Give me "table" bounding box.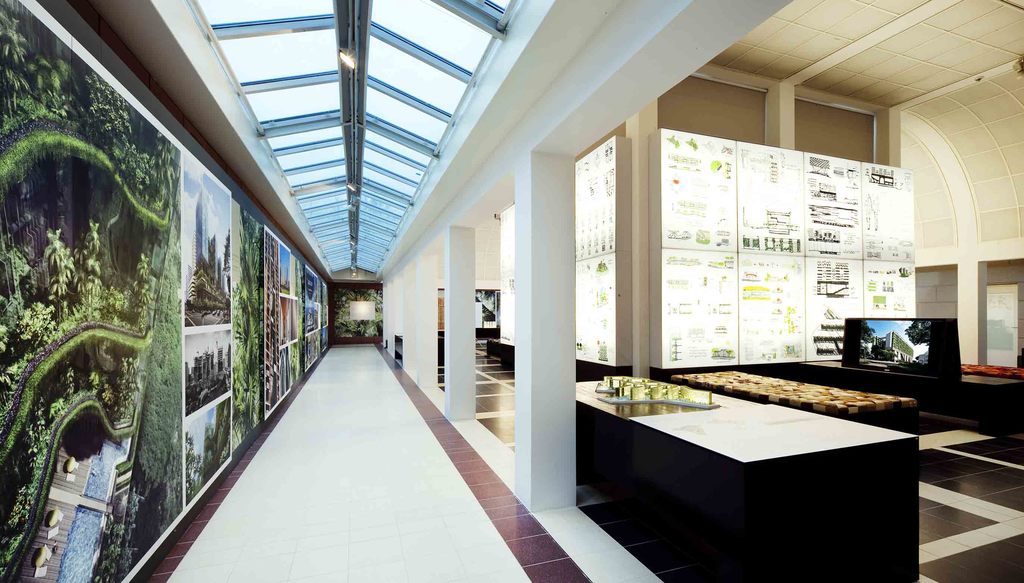
bbox=(589, 360, 911, 573).
